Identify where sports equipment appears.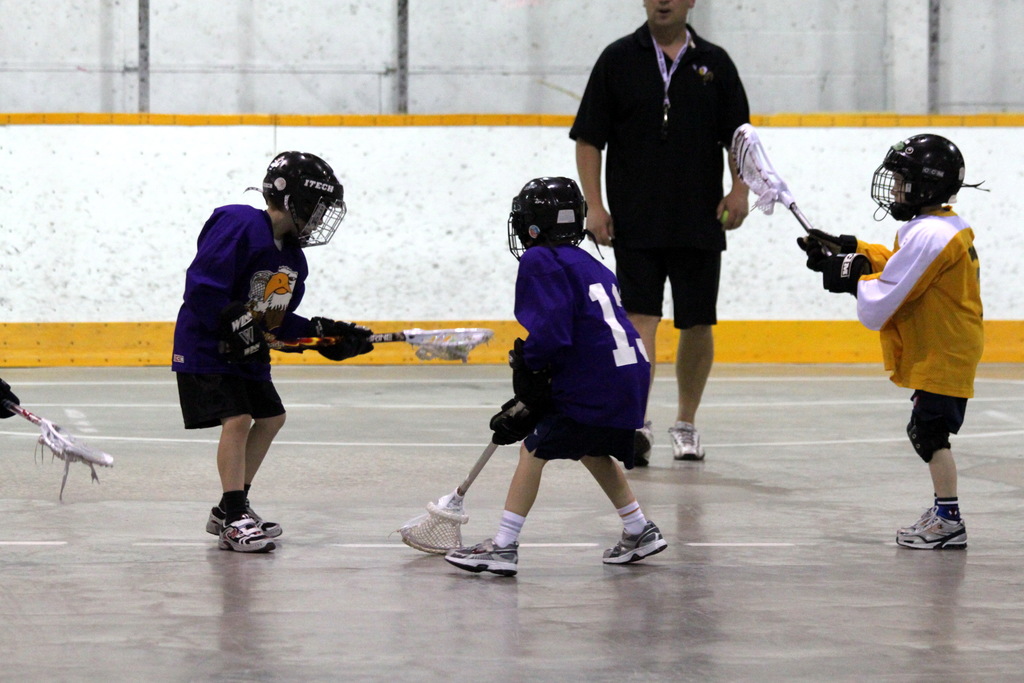
Appears at BBox(729, 120, 822, 245).
